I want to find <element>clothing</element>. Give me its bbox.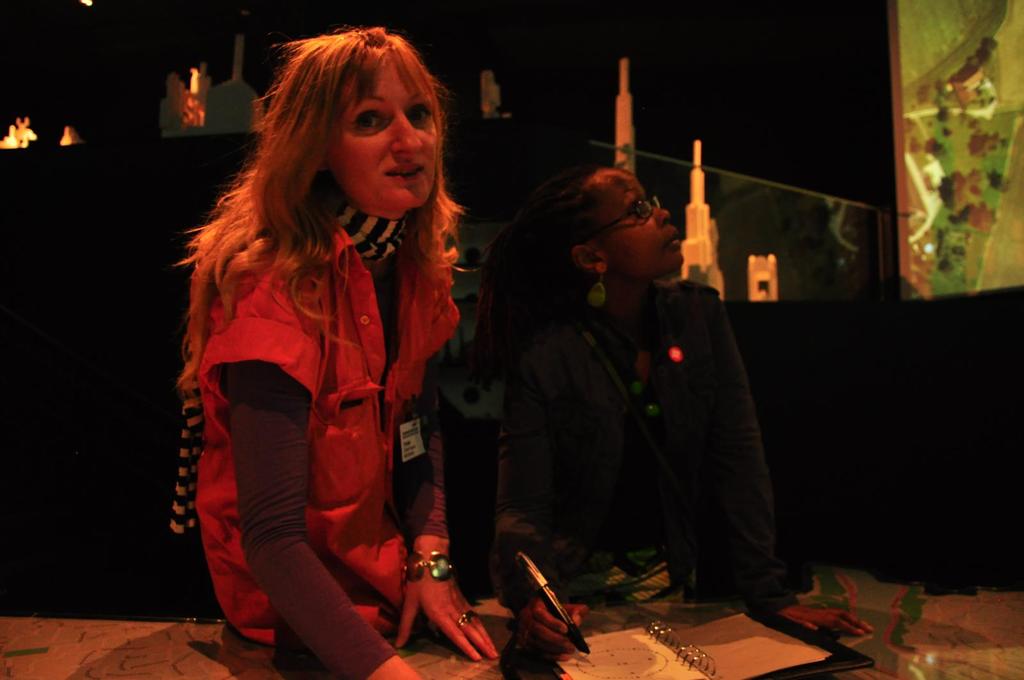
pyautogui.locateOnScreen(488, 278, 782, 616).
